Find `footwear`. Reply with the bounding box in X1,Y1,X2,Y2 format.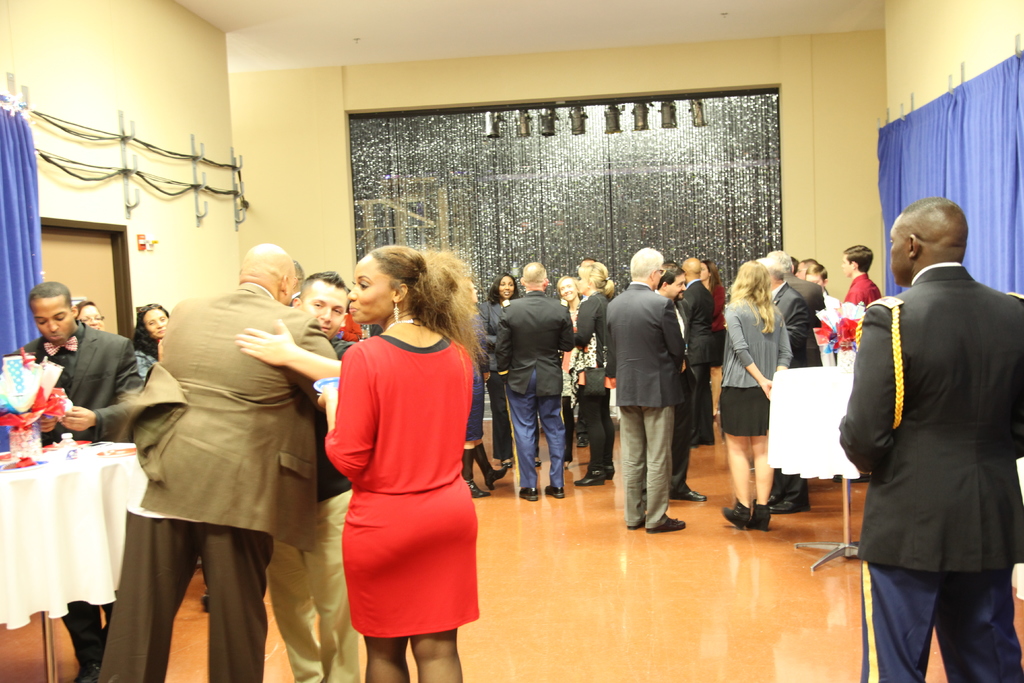
769,500,811,513.
